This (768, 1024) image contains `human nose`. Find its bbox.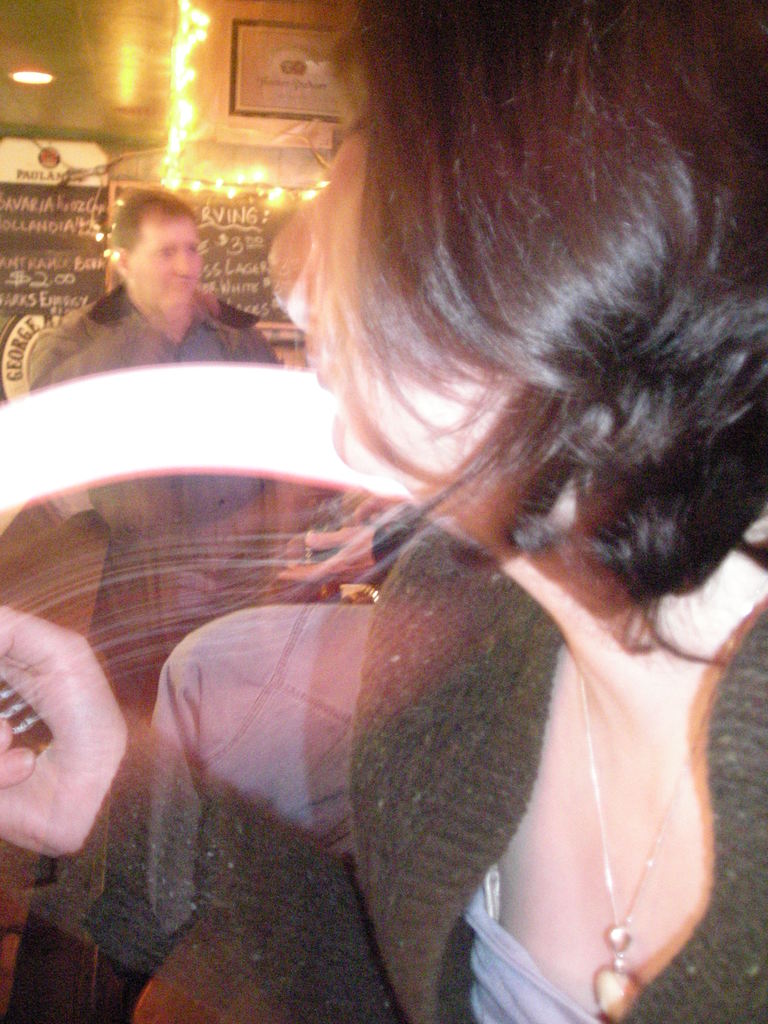
<region>173, 241, 197, 277</region>.
